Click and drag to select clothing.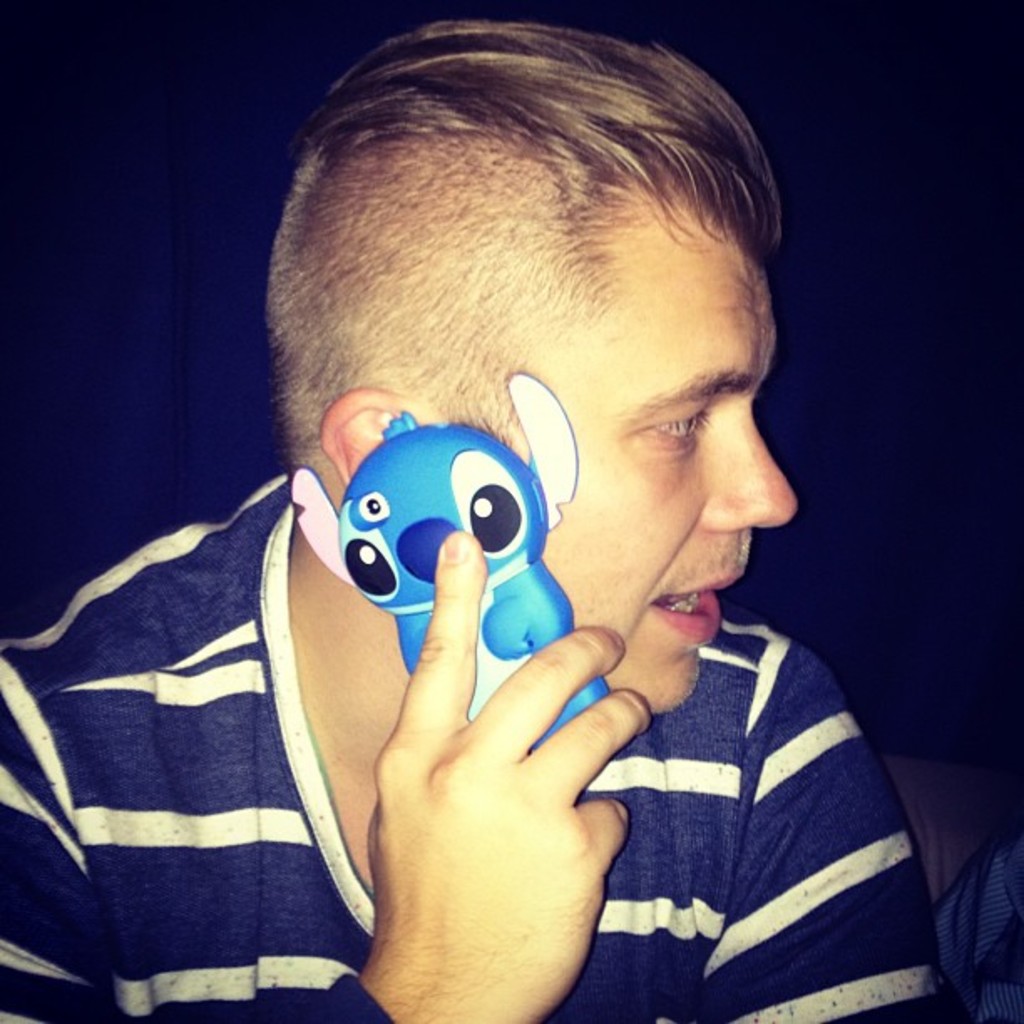
Selection: 949 843 1022 1022.
